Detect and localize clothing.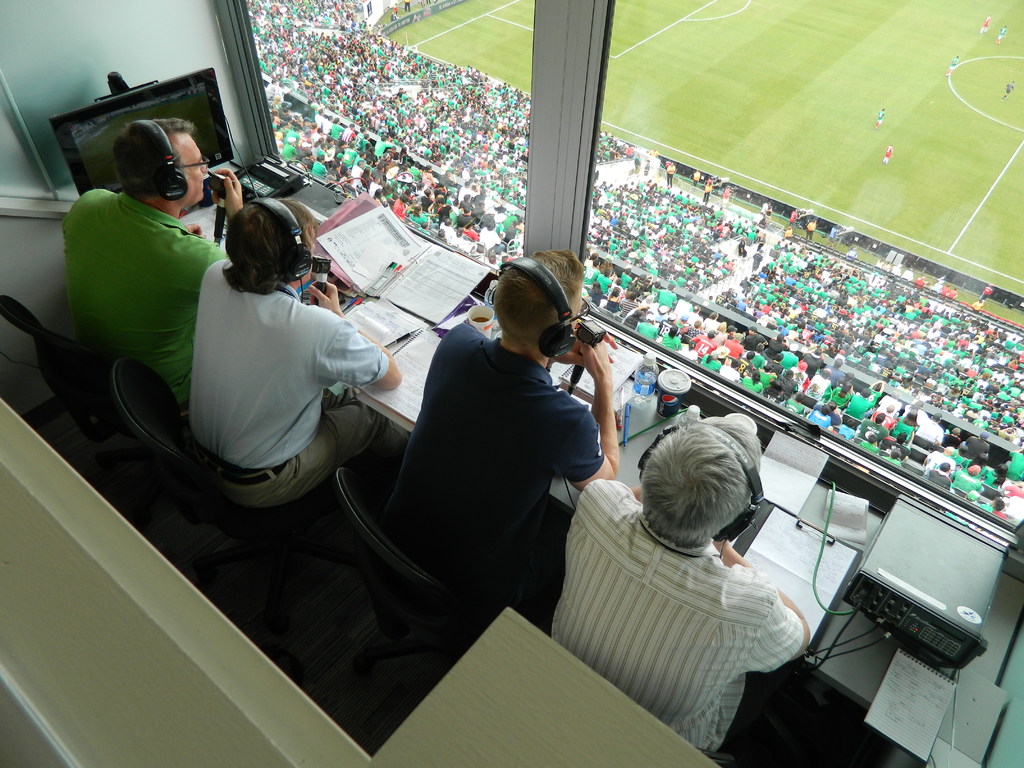
Localized at rect(372, 319, 613, 594).
